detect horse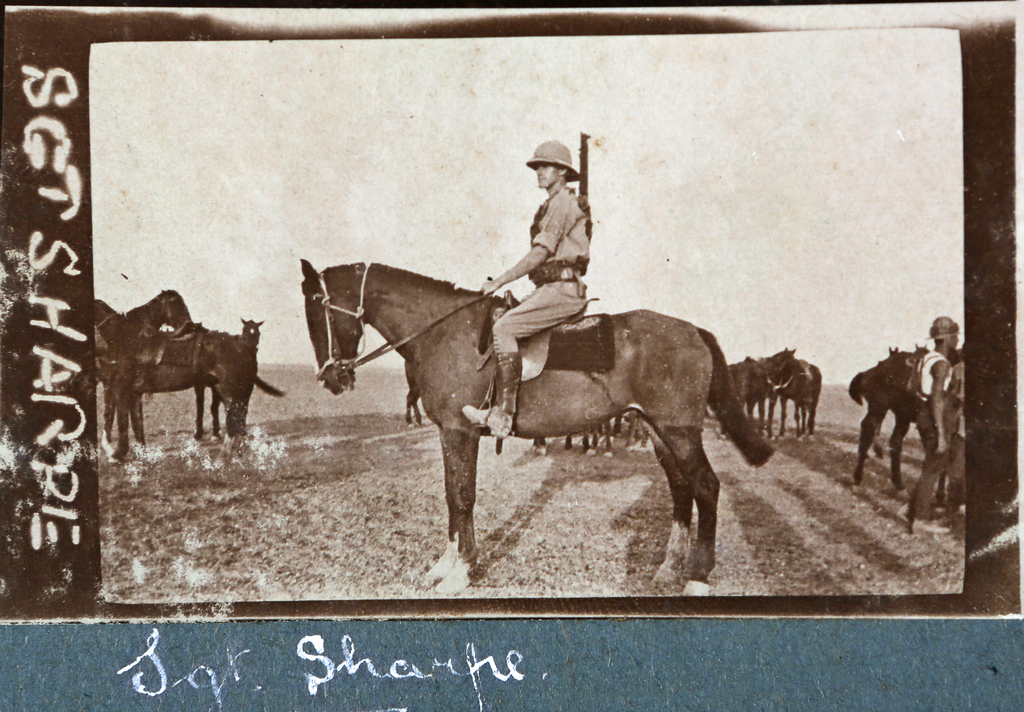
box(191, 313, 264, 443)
